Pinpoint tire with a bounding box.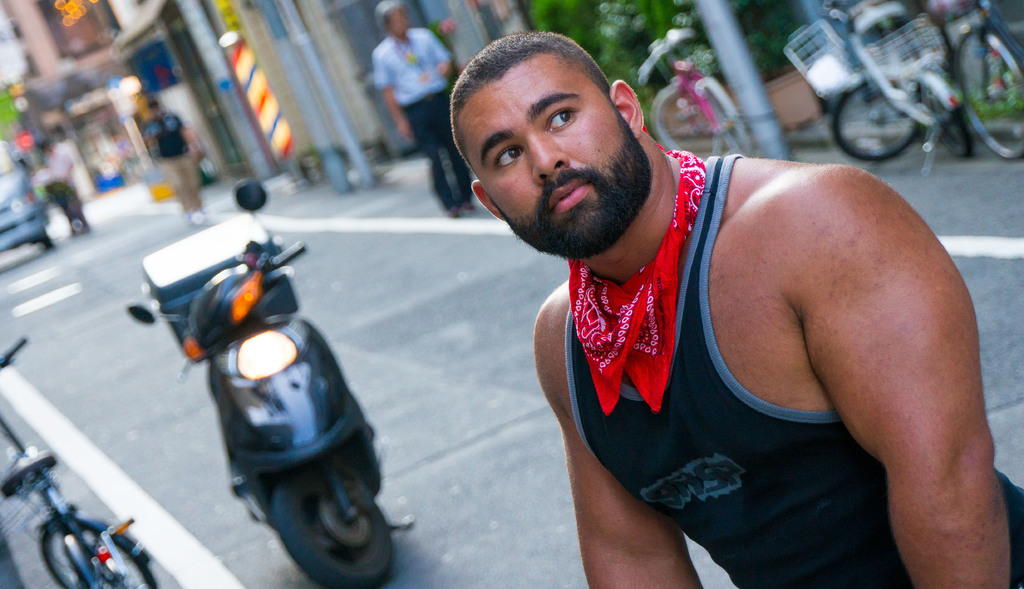
BBox(832, 77, 919, 163).
